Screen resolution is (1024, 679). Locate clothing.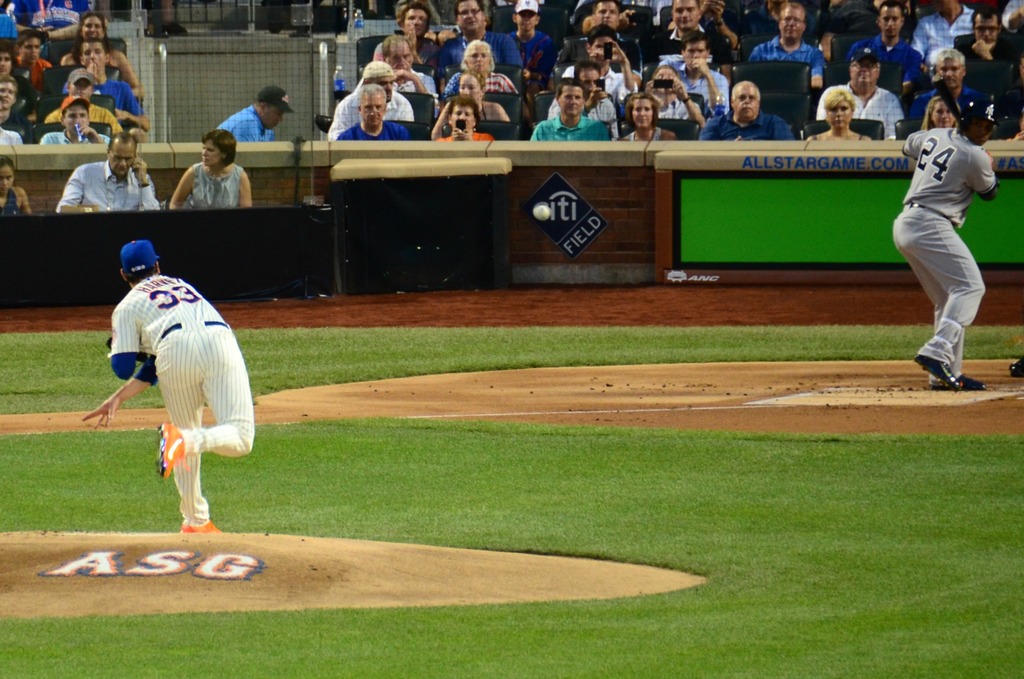
<box>0,182,22,216</box>.
